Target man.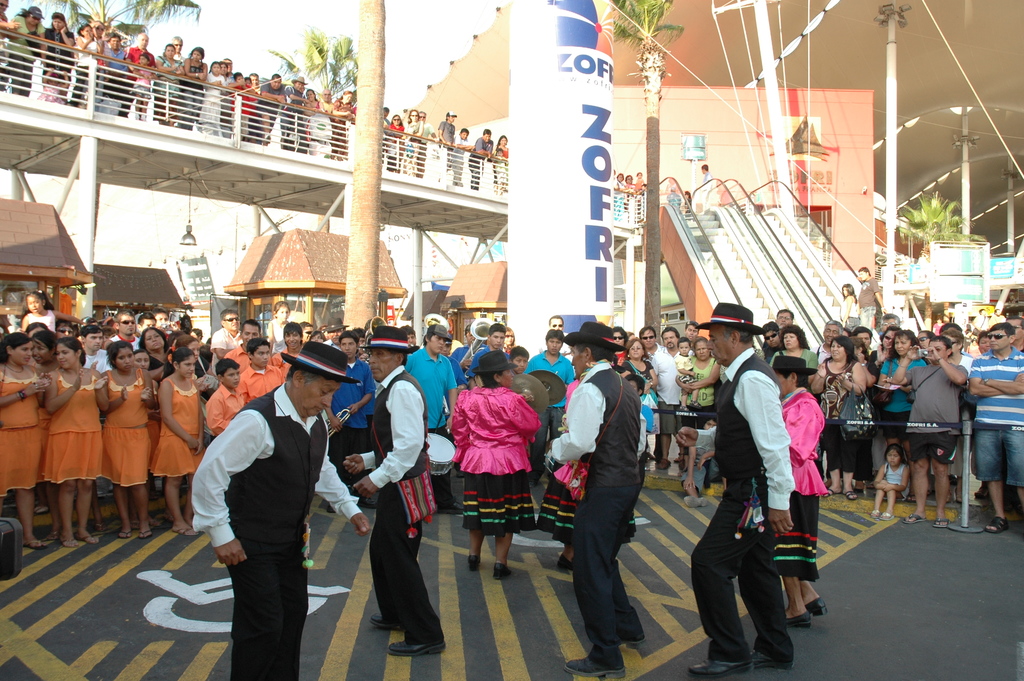
Target region: {"x1": 312, "y1": 334, "x2": 377, "y2": 515}.
